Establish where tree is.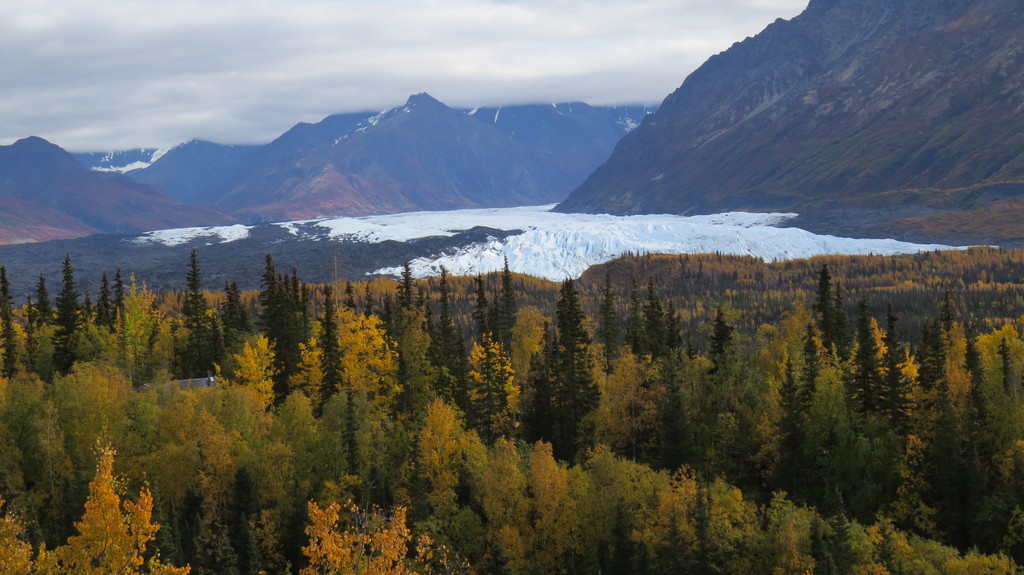
Established at select_region(148, 480, 177, 574).
